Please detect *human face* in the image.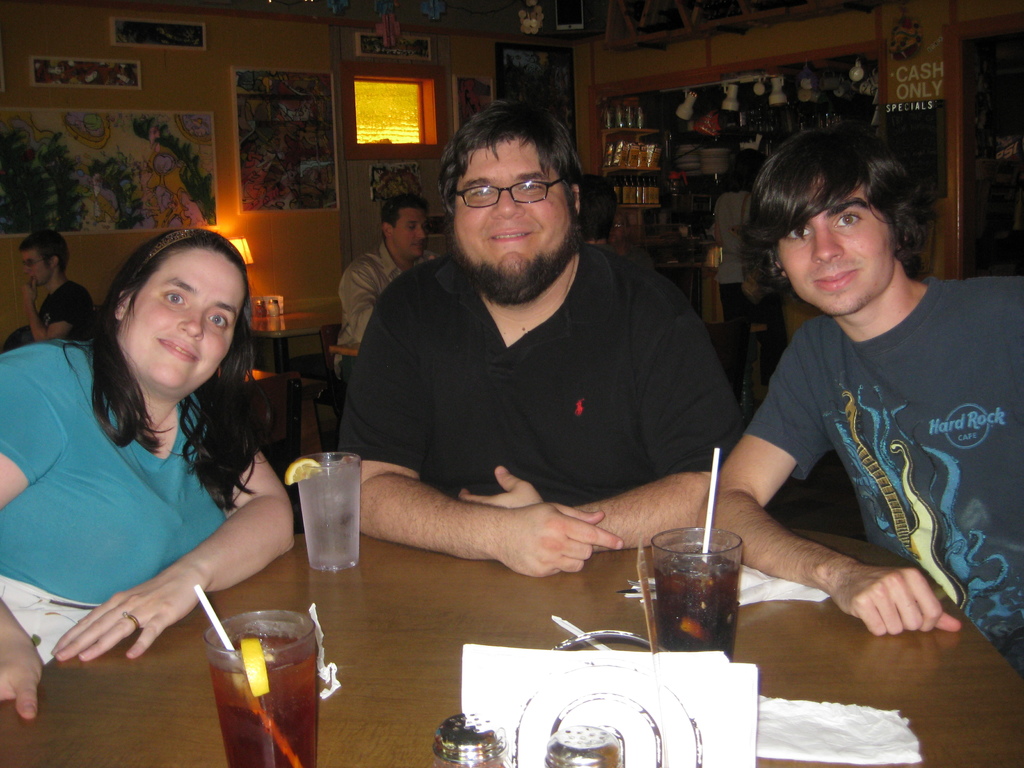
(445, 138, 563, 292).
